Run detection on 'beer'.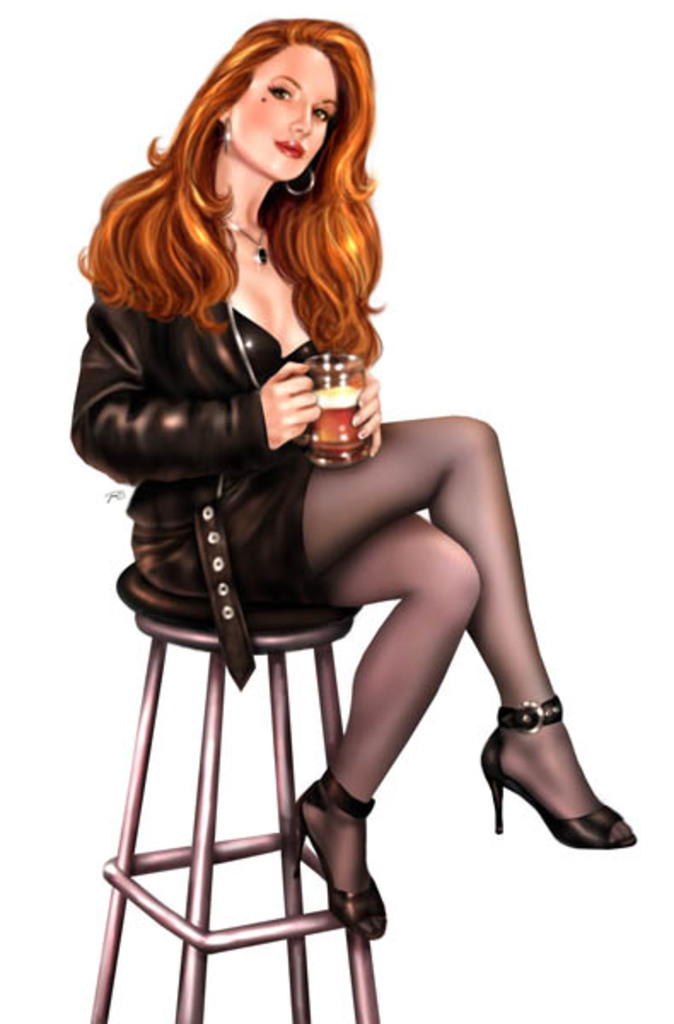
Result: Rect(311, 357, 367, 471).
